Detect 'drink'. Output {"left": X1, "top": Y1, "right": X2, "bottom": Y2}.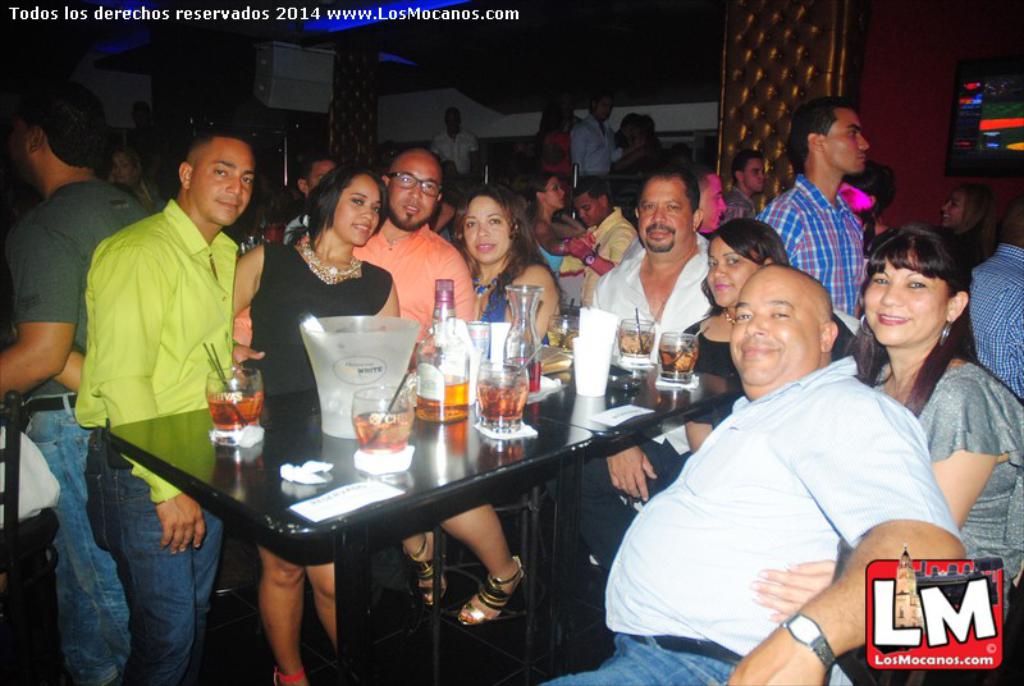
{"left": 617, "top": 334, "right": 649, "bottom": 355}.
